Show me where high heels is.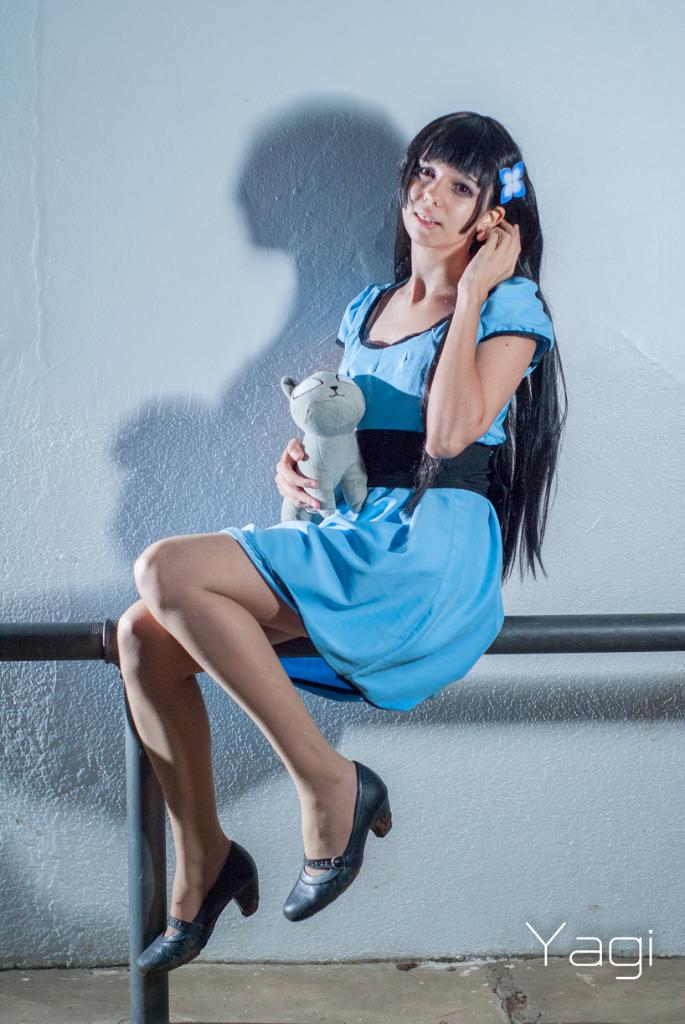
high heels is at 132, 834, 273, 979.
